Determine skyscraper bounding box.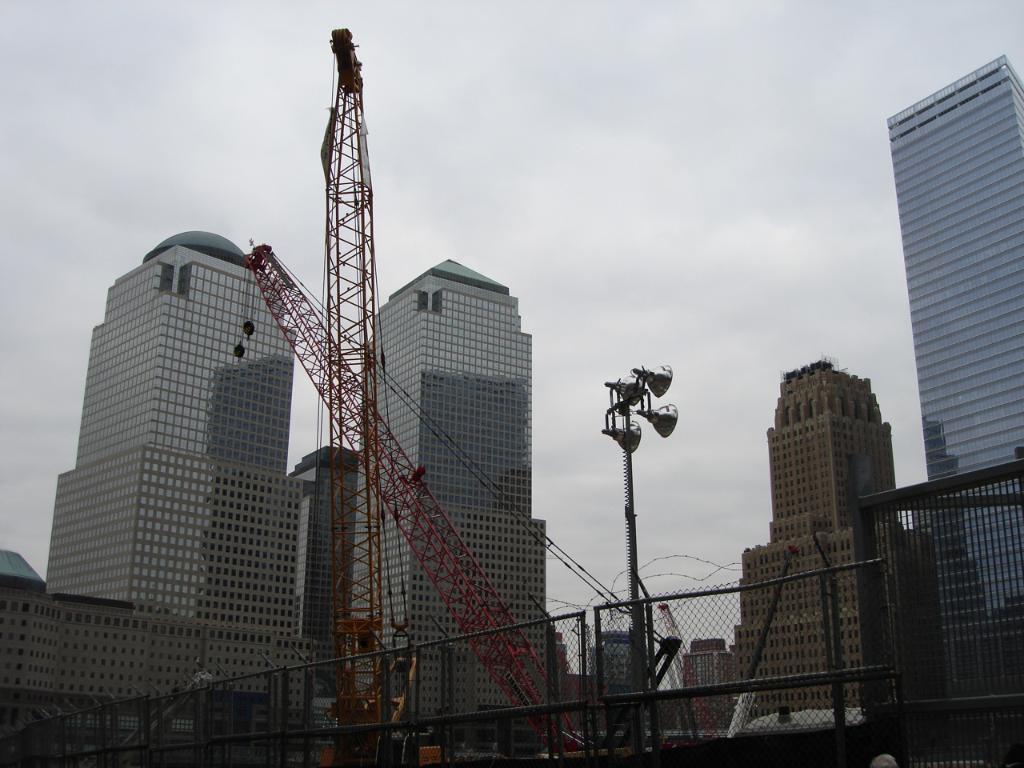
Determined: left=895, top=60, right=1023, bottom=704.
